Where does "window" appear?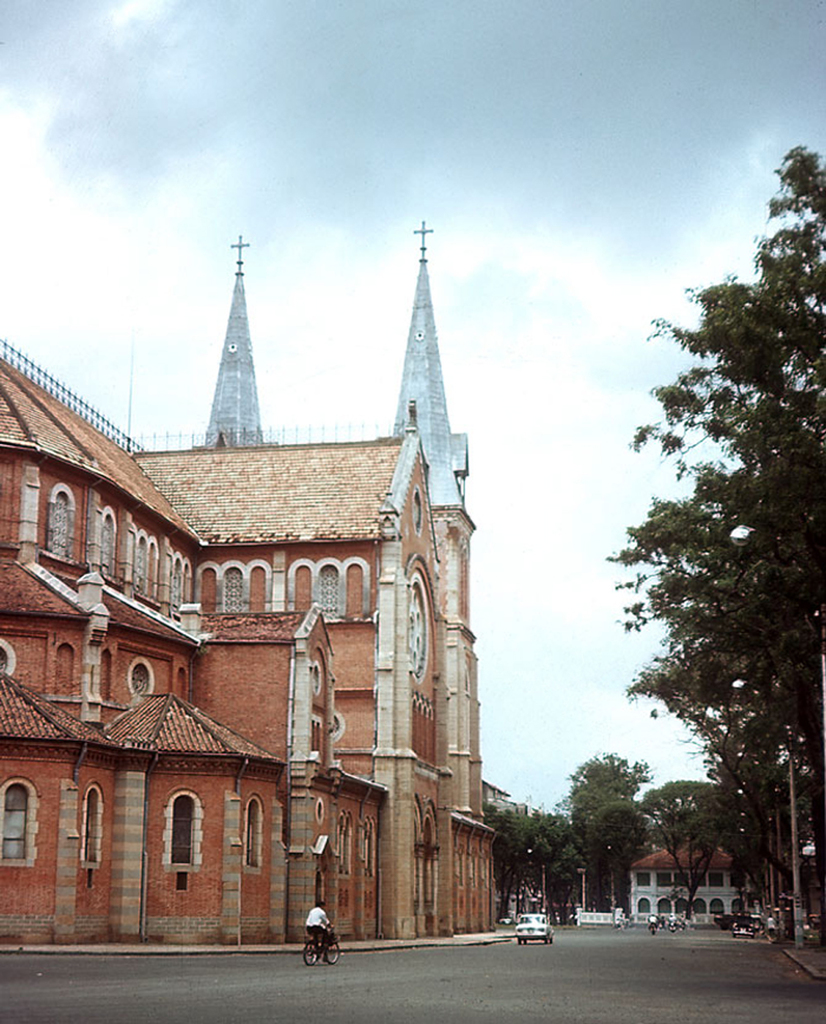
Appears at (left=244, top=792, right=264, bottom=873).
